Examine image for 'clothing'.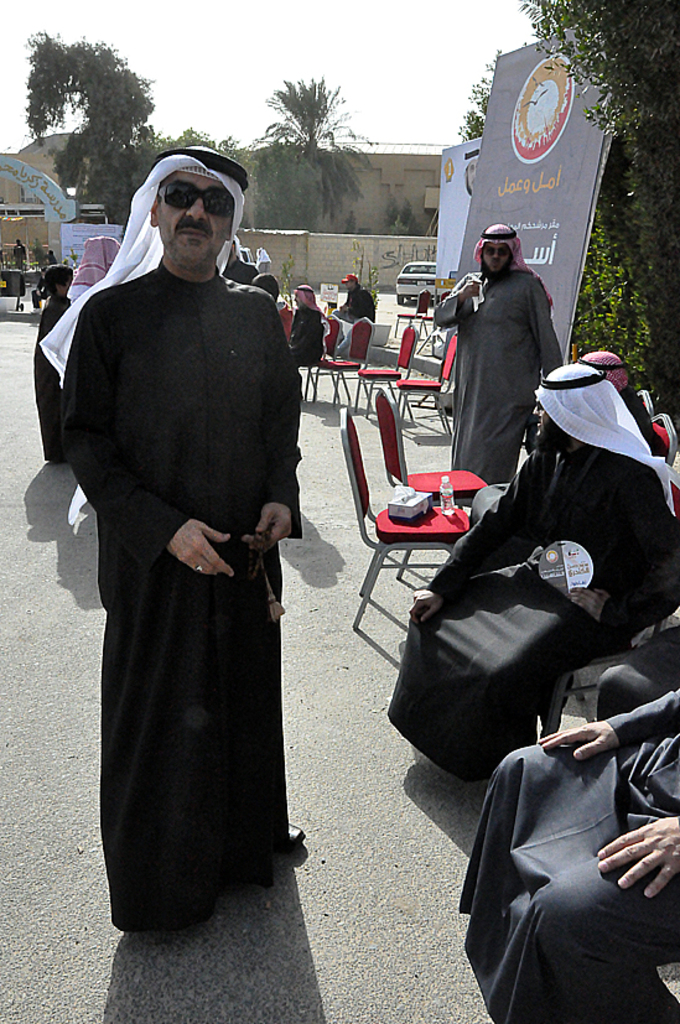
Examination result: region(385, 428, 679, 779).
